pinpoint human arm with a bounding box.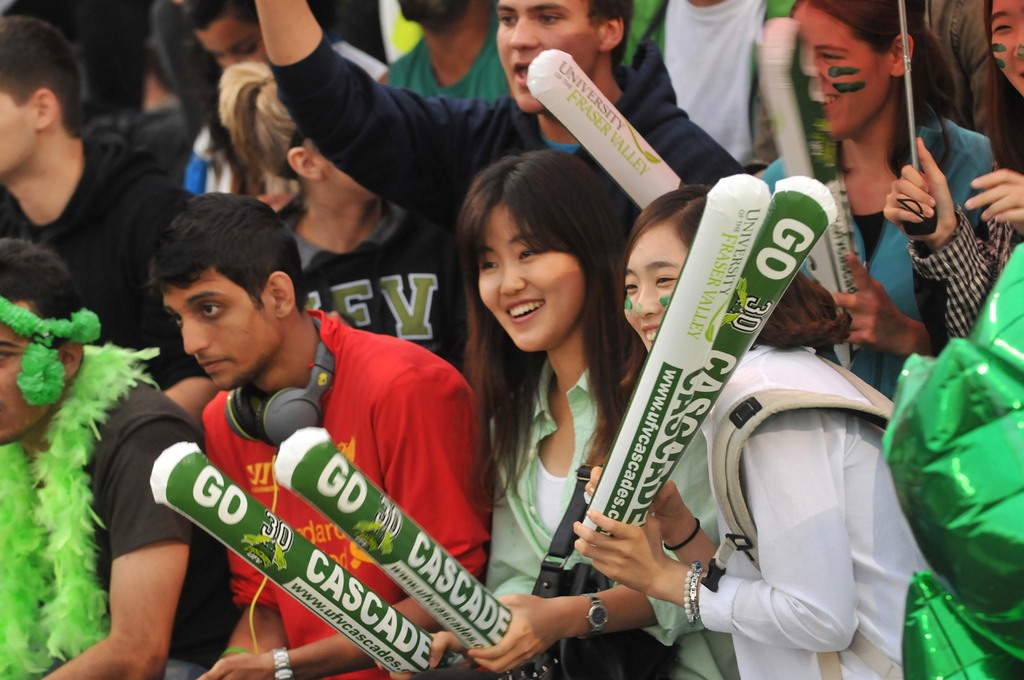
(876,124,1003,312).
